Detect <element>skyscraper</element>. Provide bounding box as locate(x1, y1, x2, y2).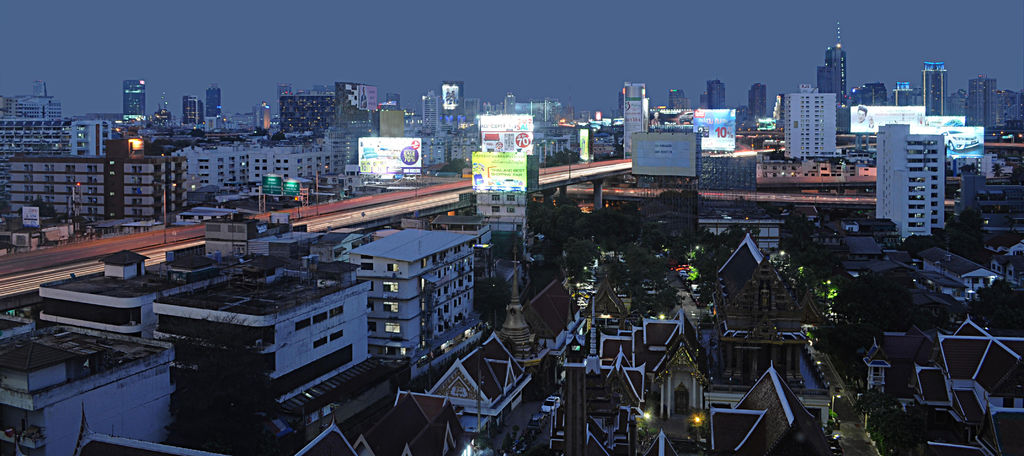
locate(818, 23, 850, 107).
